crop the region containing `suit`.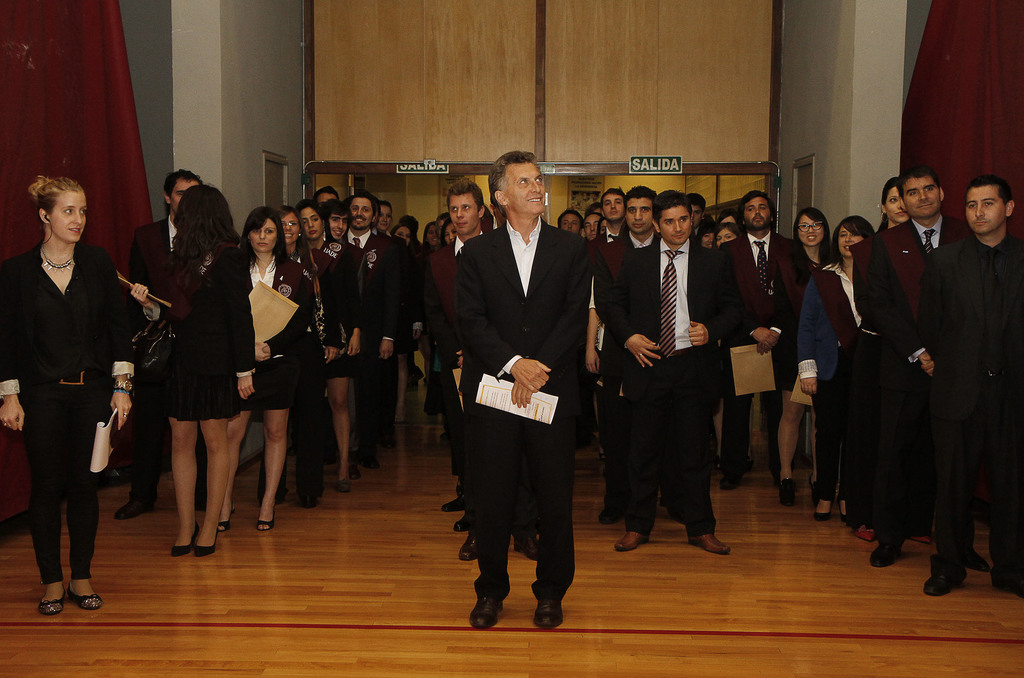
Crop region: box=[711, 232, 793, 467].
